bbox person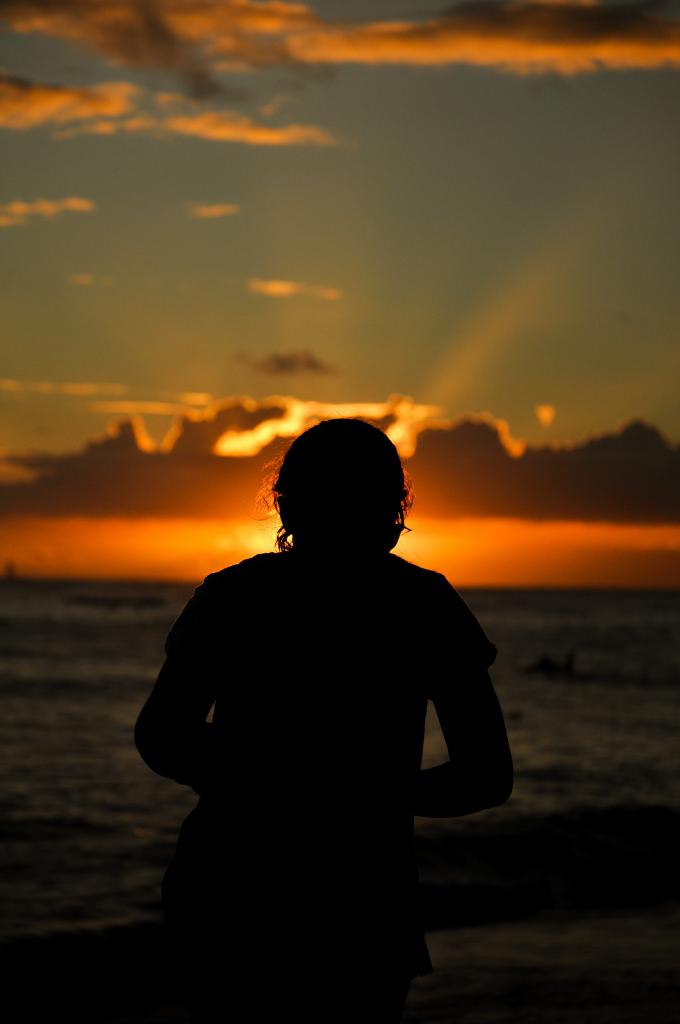
(x1=132, y1=418, x2=521, y2=1023)
